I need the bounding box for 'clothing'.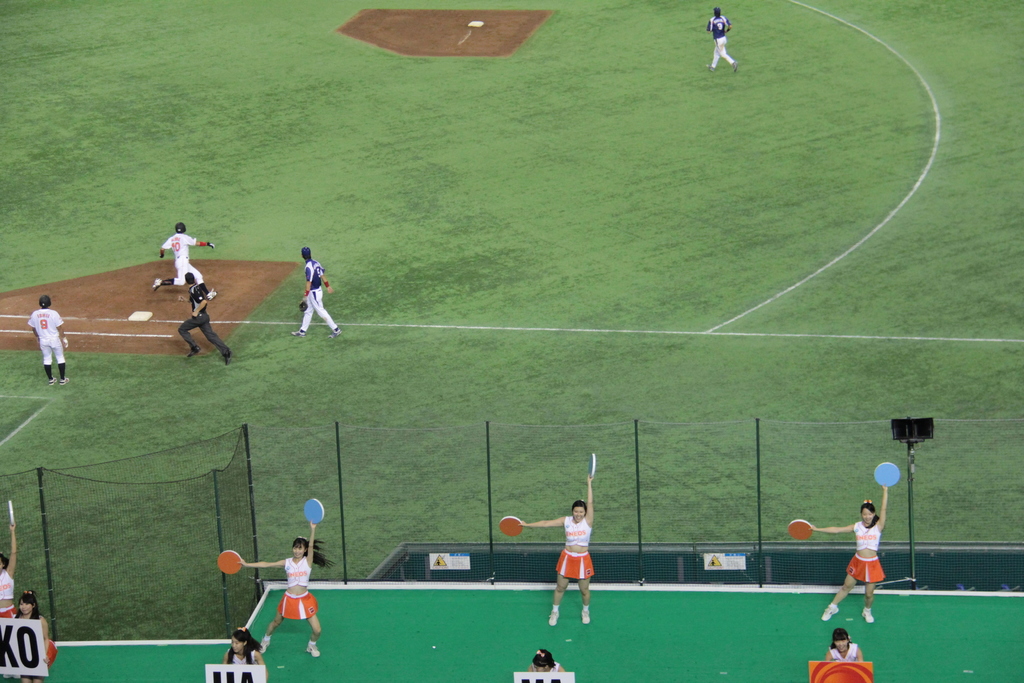
Here it is: [556,548,596,578].
